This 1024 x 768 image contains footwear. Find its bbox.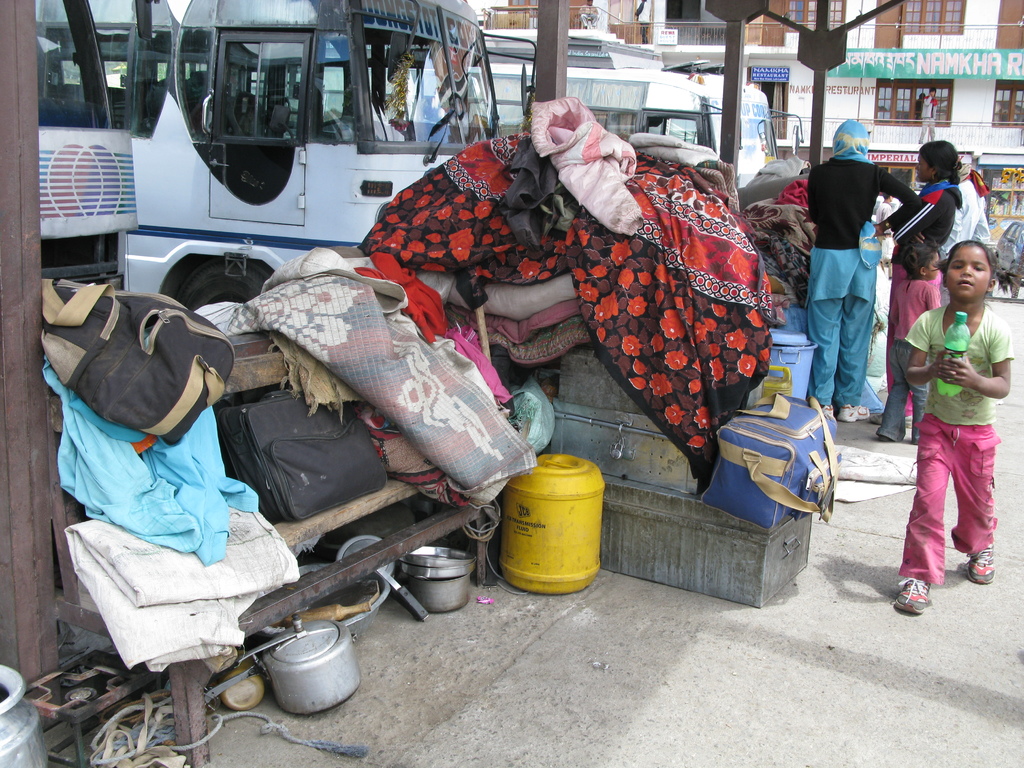
left=837, top=399, right=872, bottom=422.
